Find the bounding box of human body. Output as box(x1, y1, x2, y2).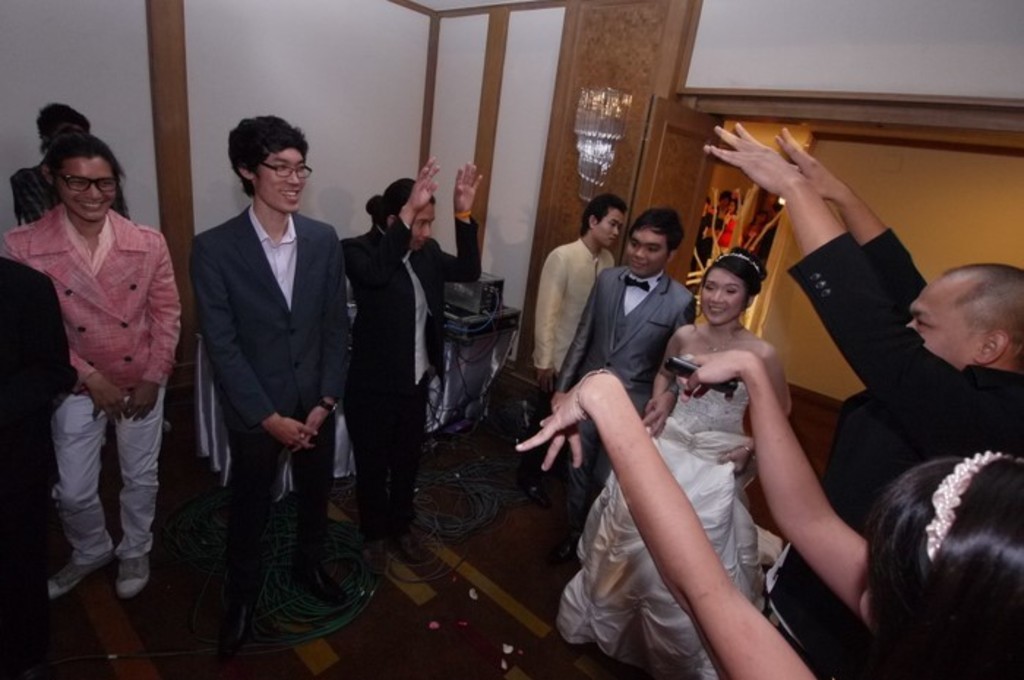
box(183, 114, 350, 651).
